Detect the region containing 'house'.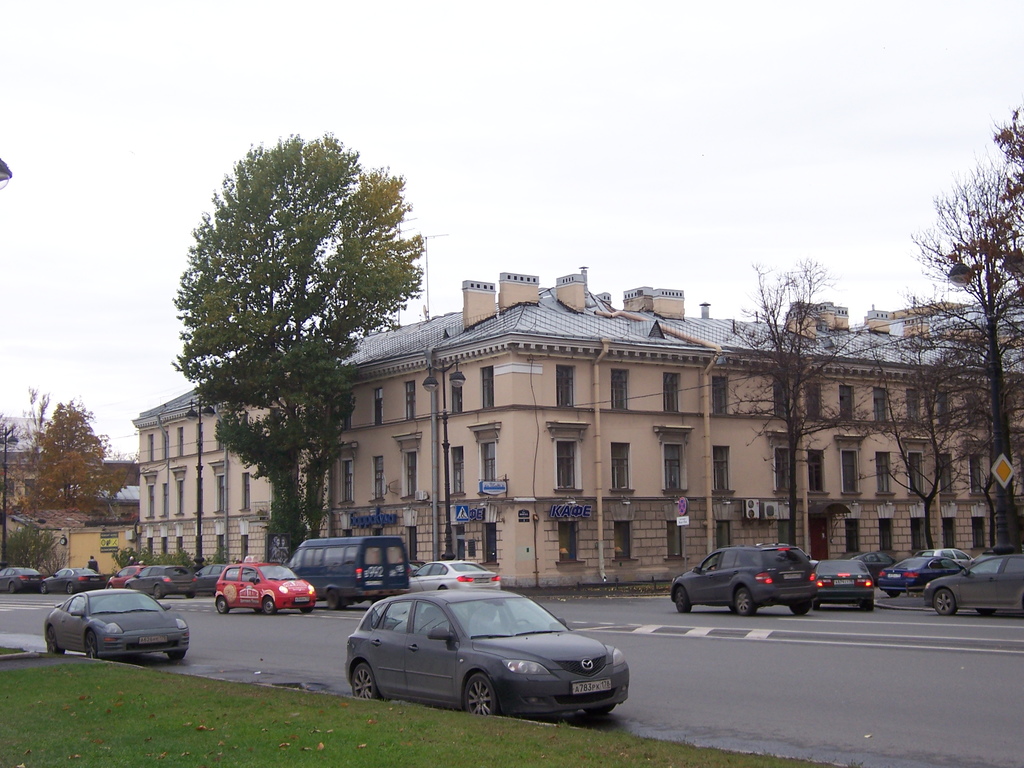
[x1=4, y1=506, x2=140, y2=573].
